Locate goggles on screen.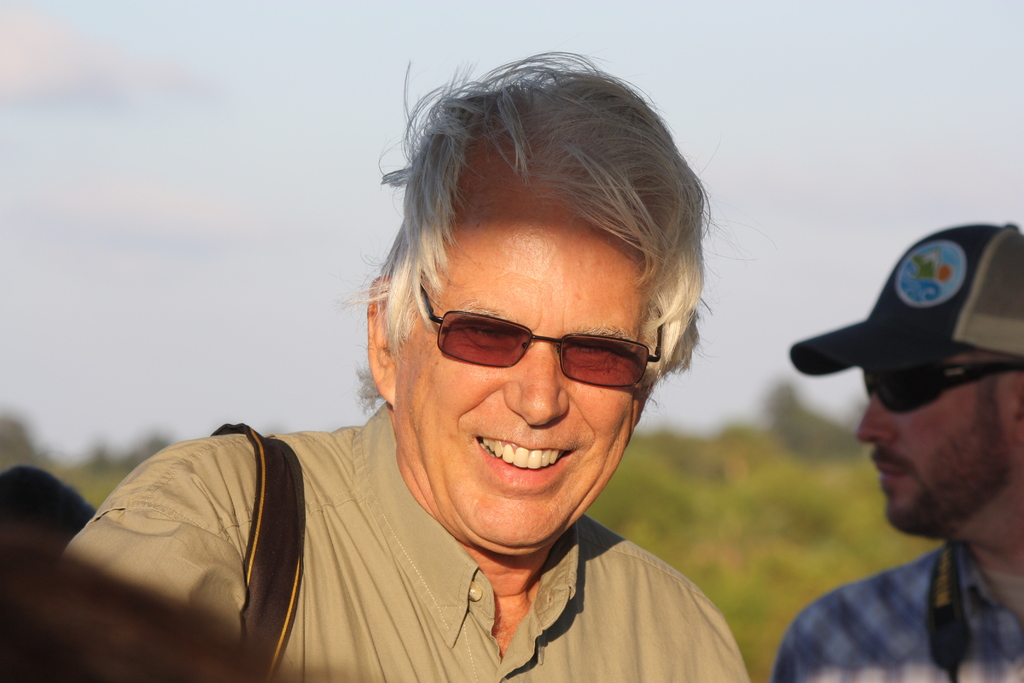
On screen at 859, 361, 1023, 417.
